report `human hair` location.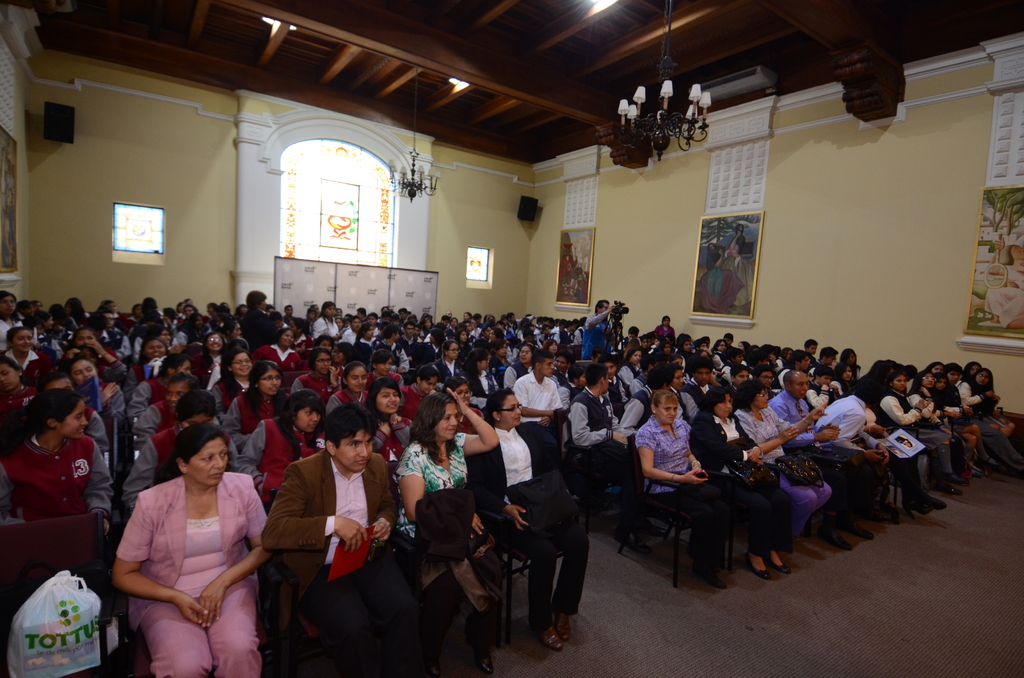
Report: select_region(748, 350, 766, 360).
